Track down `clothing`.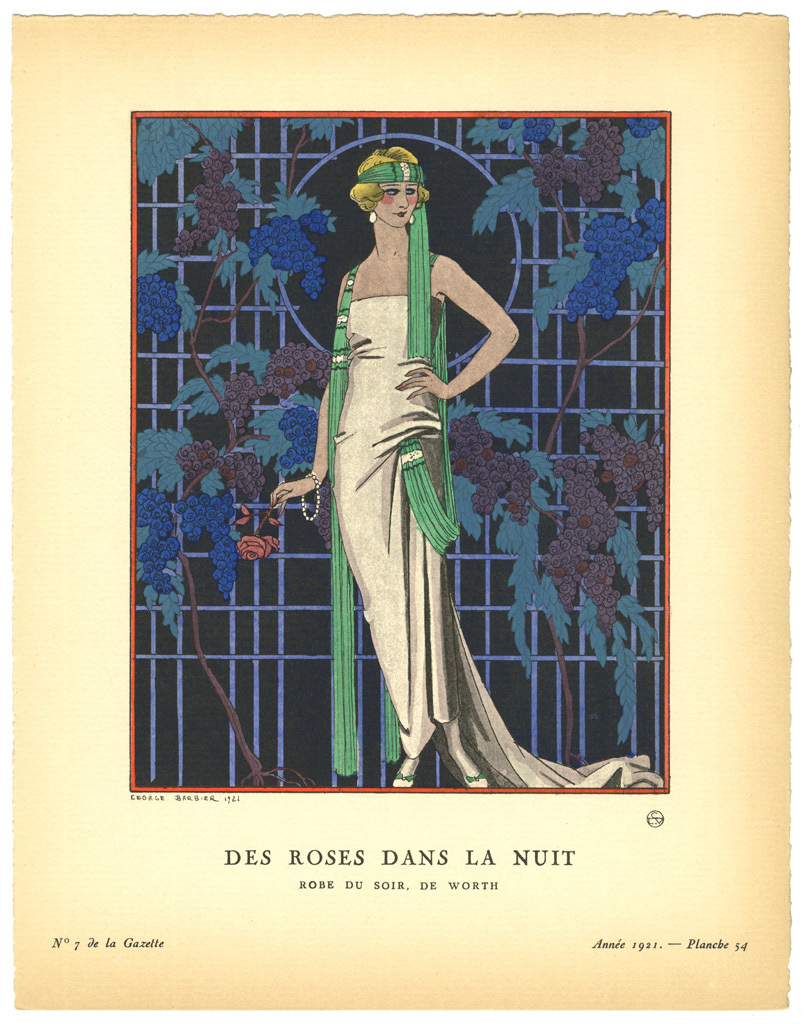
Tracked to crop(327, 297, 662, 801).
